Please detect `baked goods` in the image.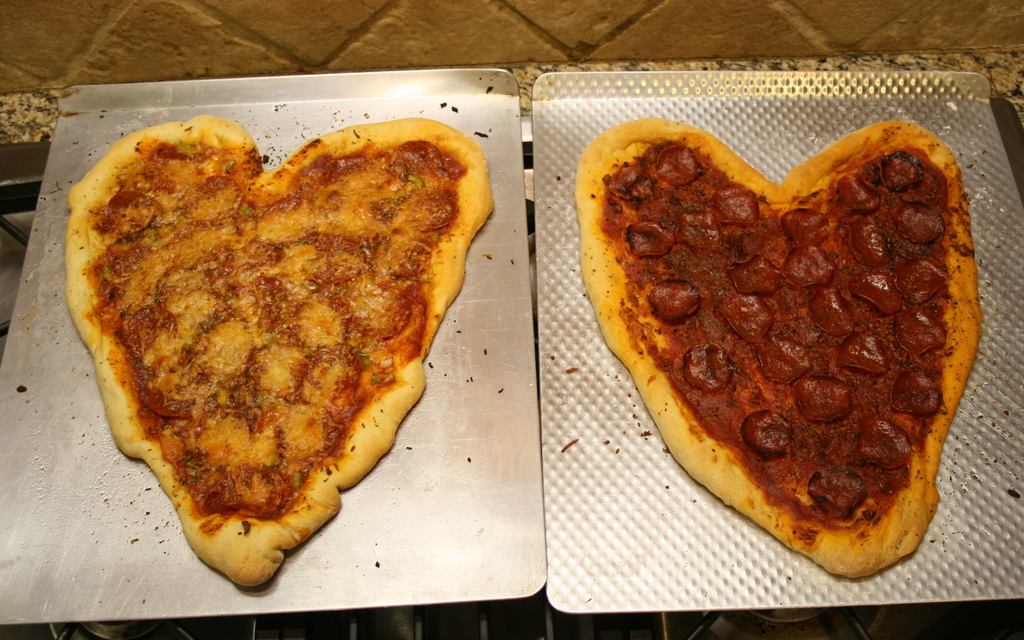
(64,113,496,587).
